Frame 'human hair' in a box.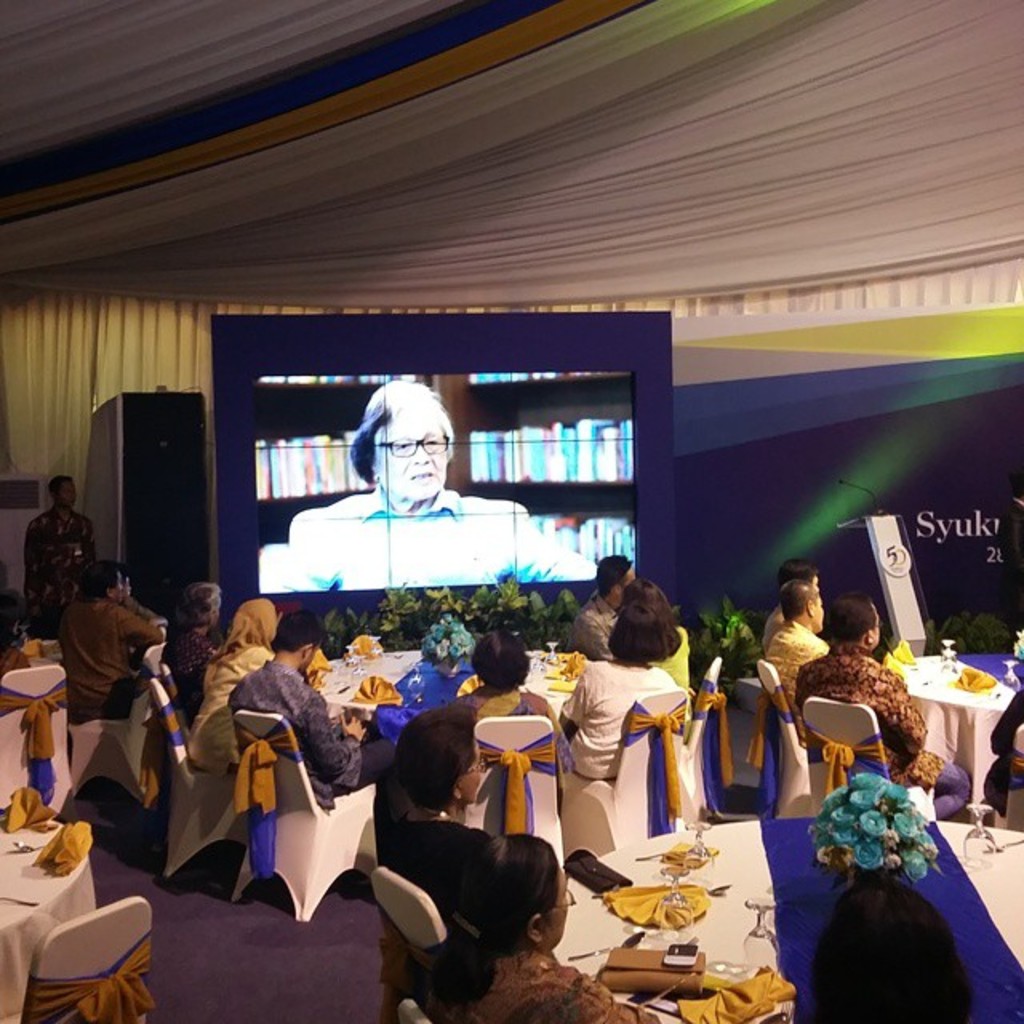
[left=48, top=475, right=69, bottom=501].
